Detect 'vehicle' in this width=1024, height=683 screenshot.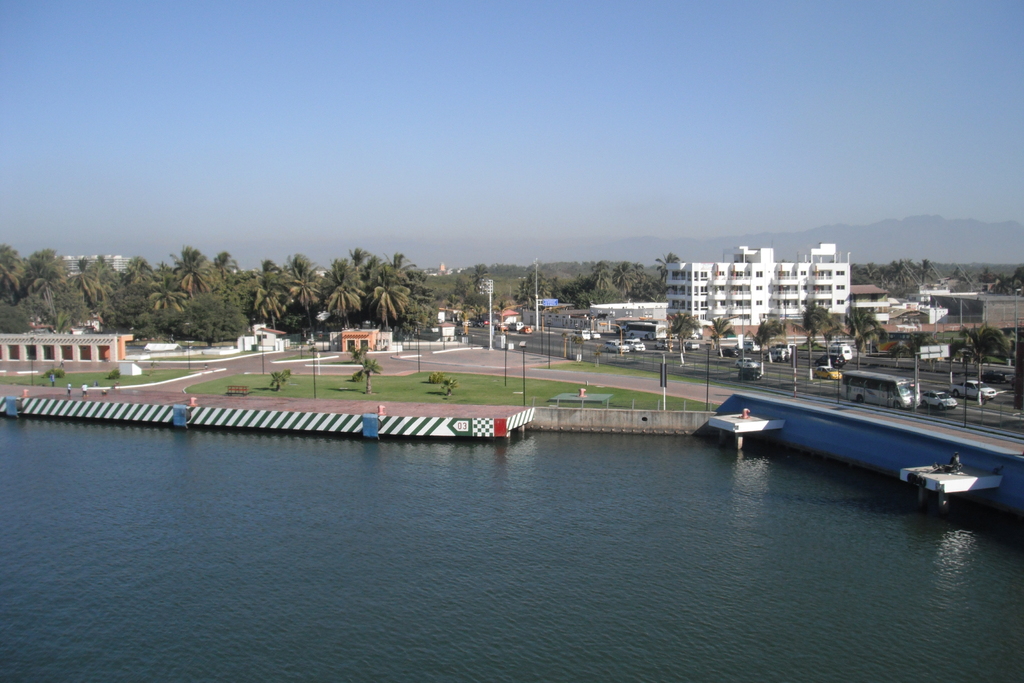
Detection: BBox(814, 355, 842, 368).
